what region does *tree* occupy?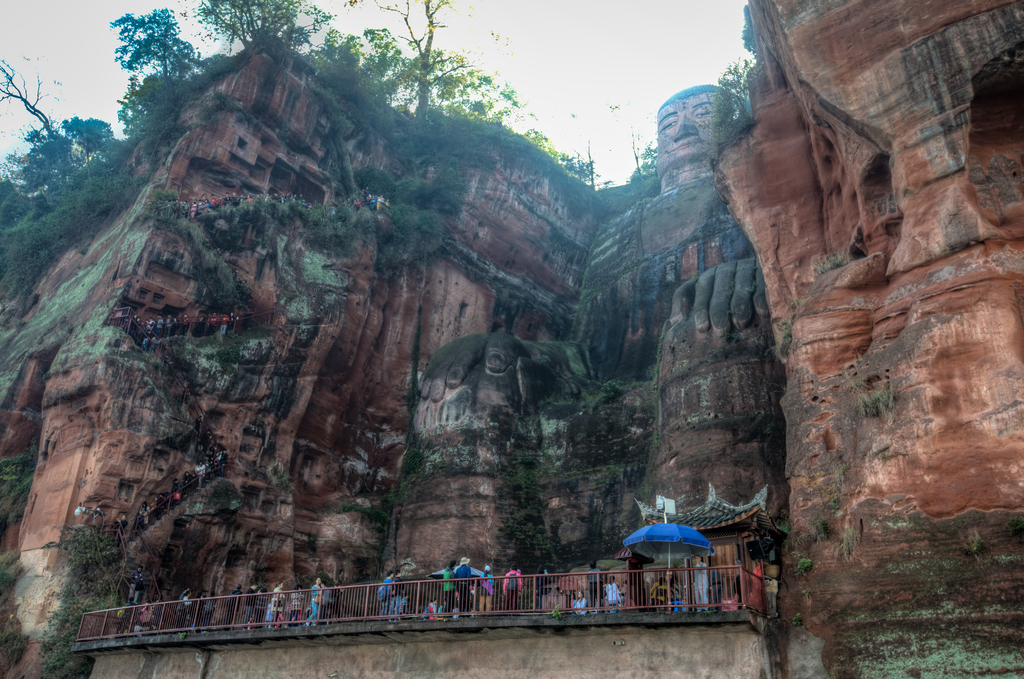
bbox(97, 15, 189, 83).
